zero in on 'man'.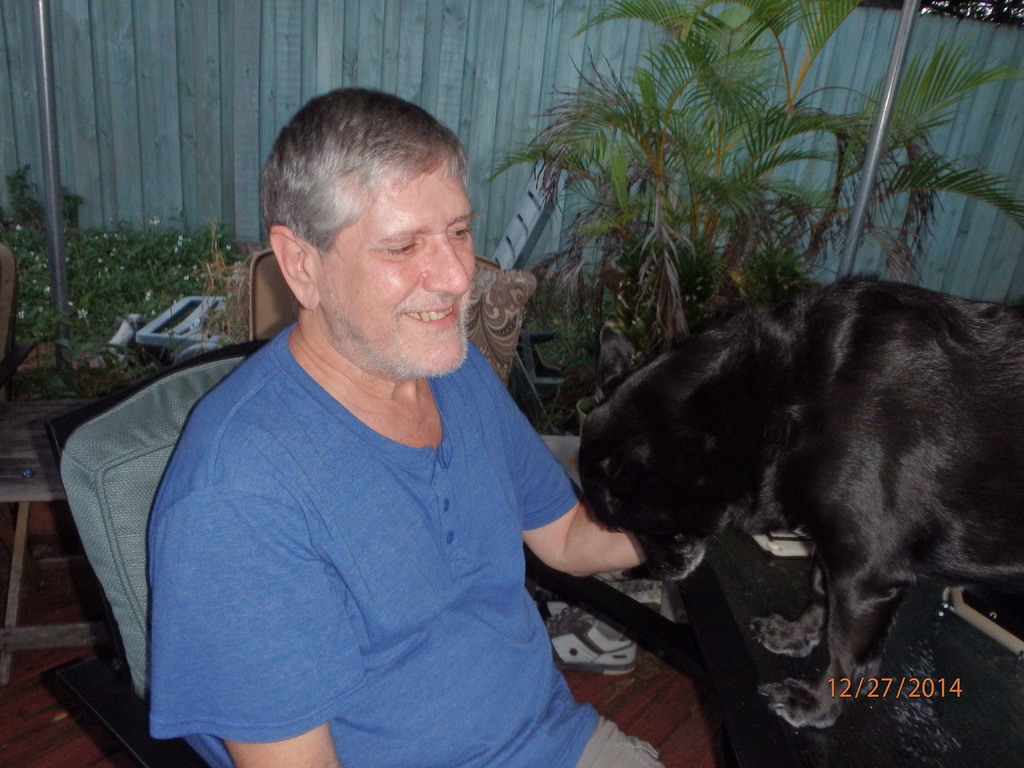
Zeroed in: [103,75,650,767].
